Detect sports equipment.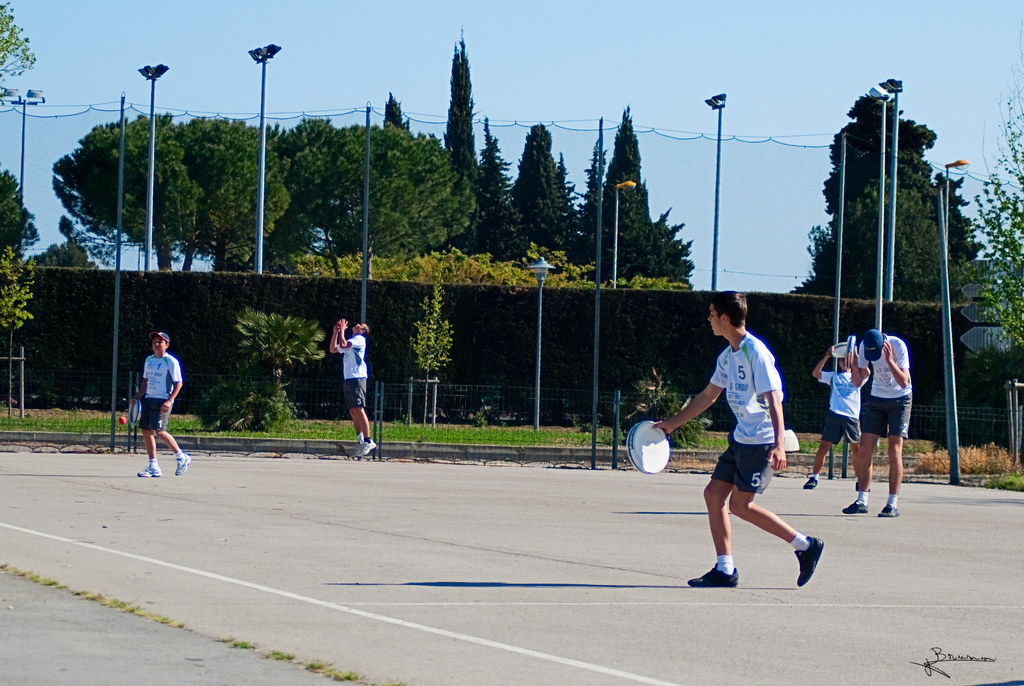
Detected at (x1=839, y1=332, x2=859, y2=372).
